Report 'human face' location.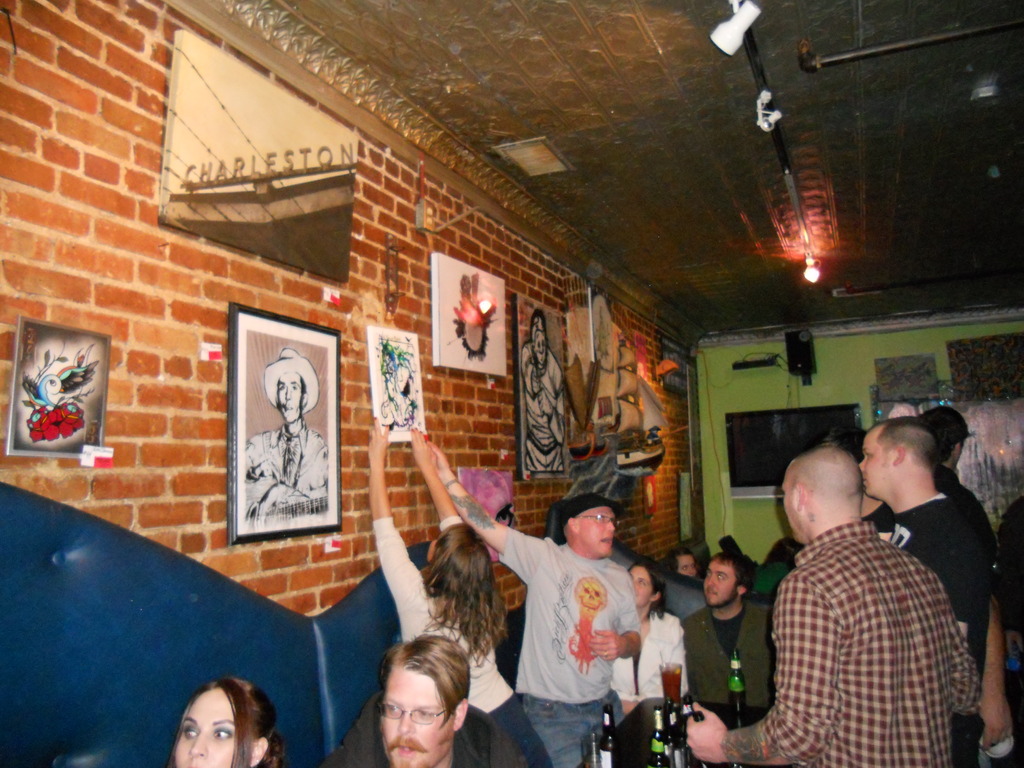
Report: rect(173, 687, 240, 767).
